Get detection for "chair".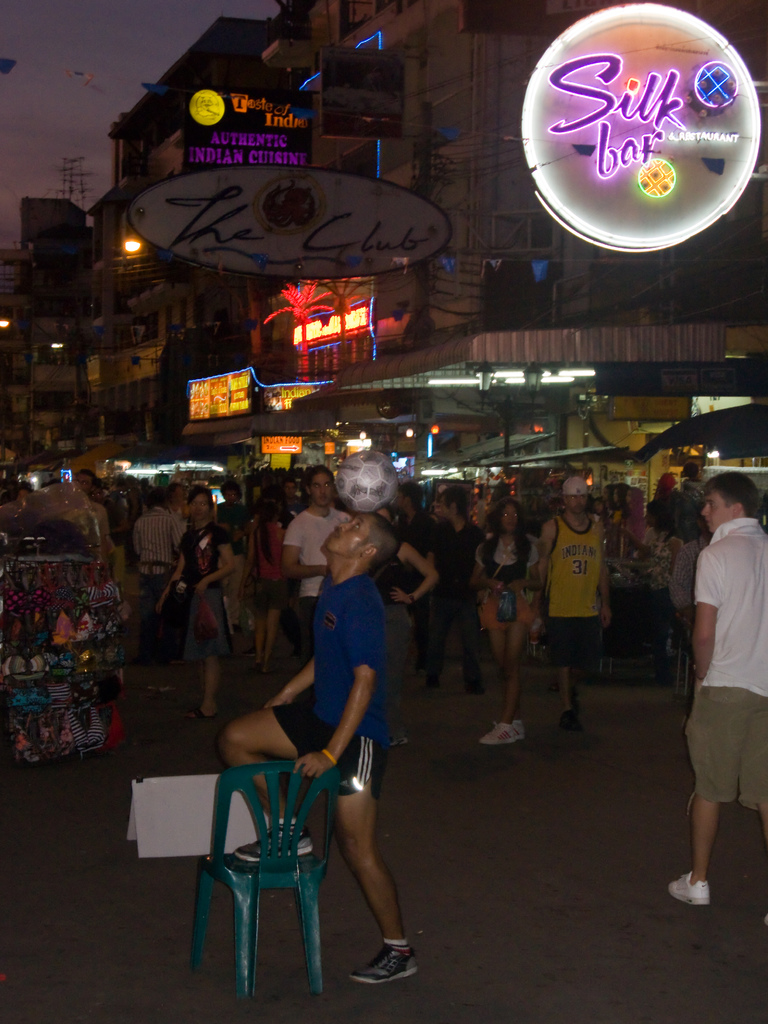
Detection: select_region(185, 737, 359, 1023).
